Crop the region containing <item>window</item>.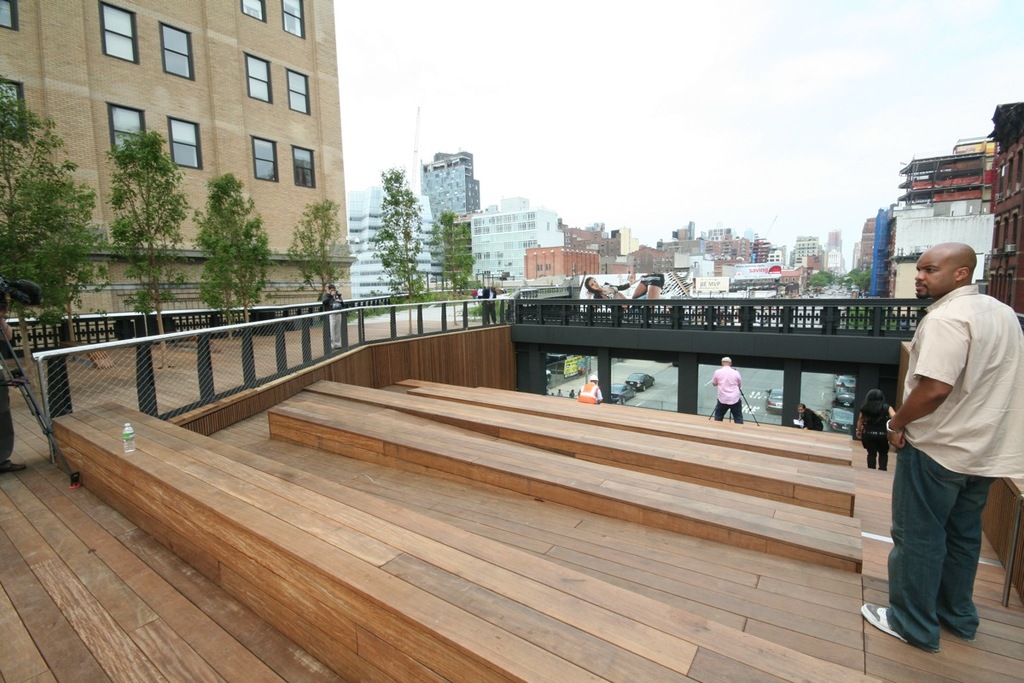
Crop region: x1=0 y1=0 x2=15 y2=31.
